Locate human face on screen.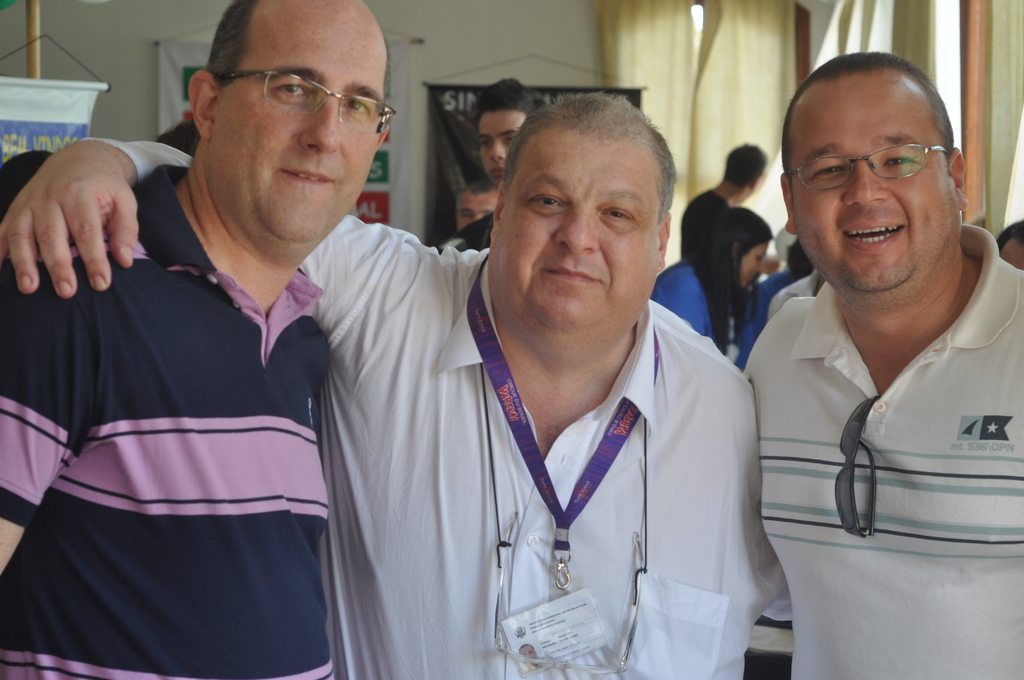
On screen at Rect(201, 0, 388, 264).
